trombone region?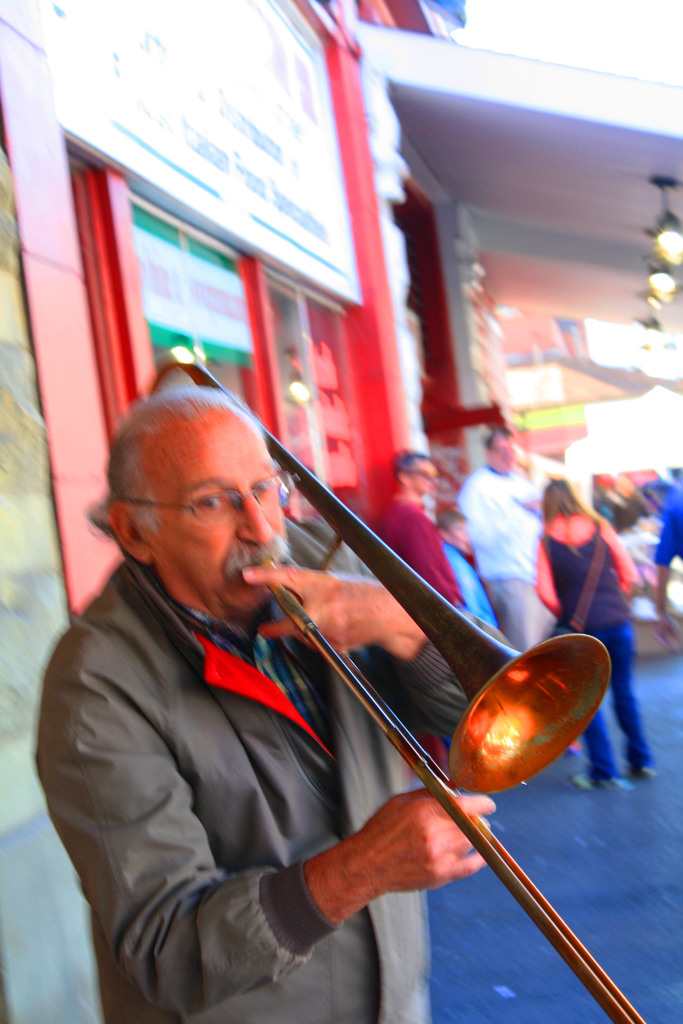
[left=148, top=345, right=642, bottom=1023]
